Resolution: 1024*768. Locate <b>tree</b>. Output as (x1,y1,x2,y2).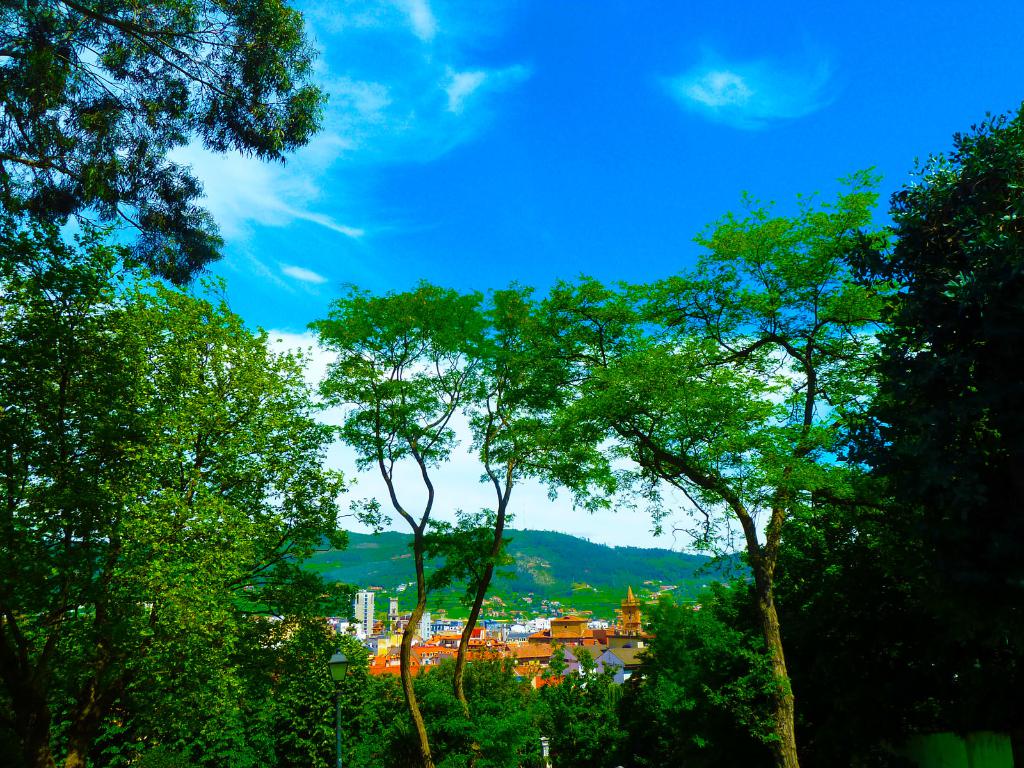
(548,172,900,767).
